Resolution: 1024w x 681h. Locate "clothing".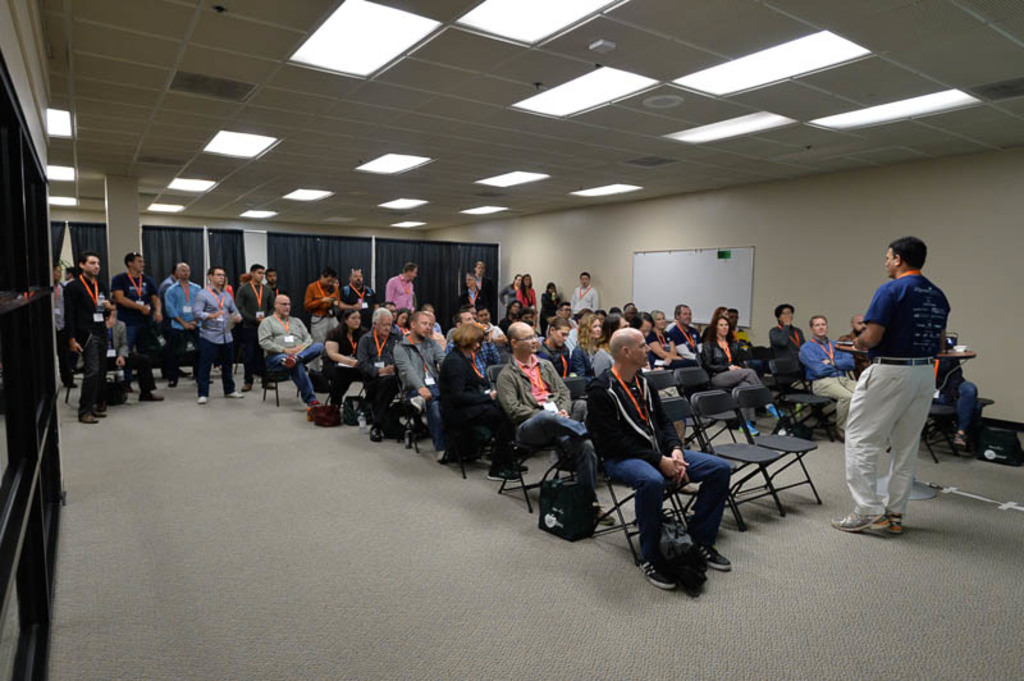
<bbox>844, 265, 952, 518</bbox>.
